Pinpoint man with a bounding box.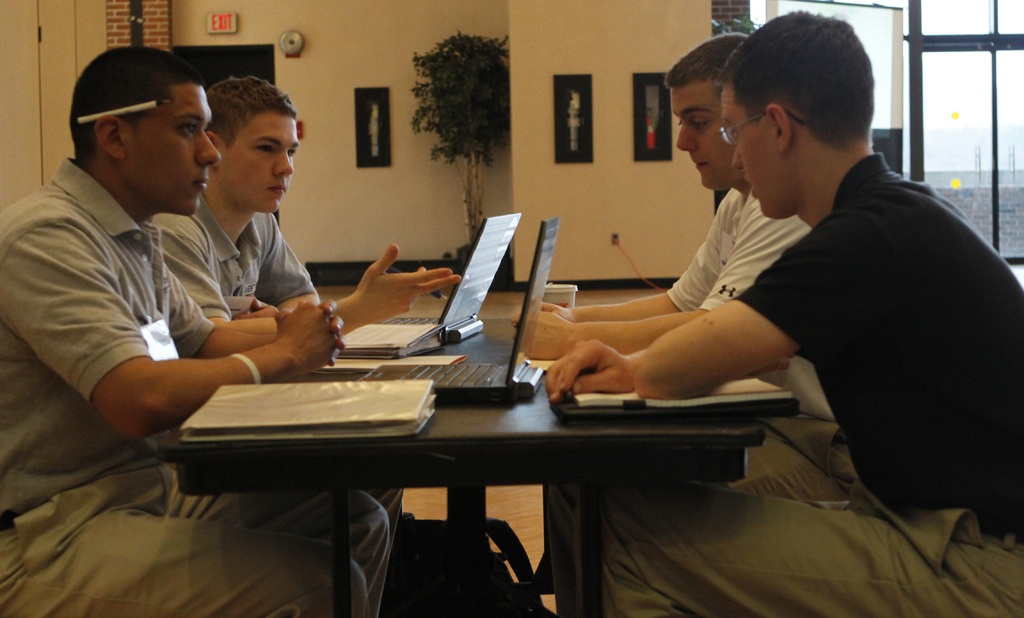
select_region(506, 31, 816, 496).
